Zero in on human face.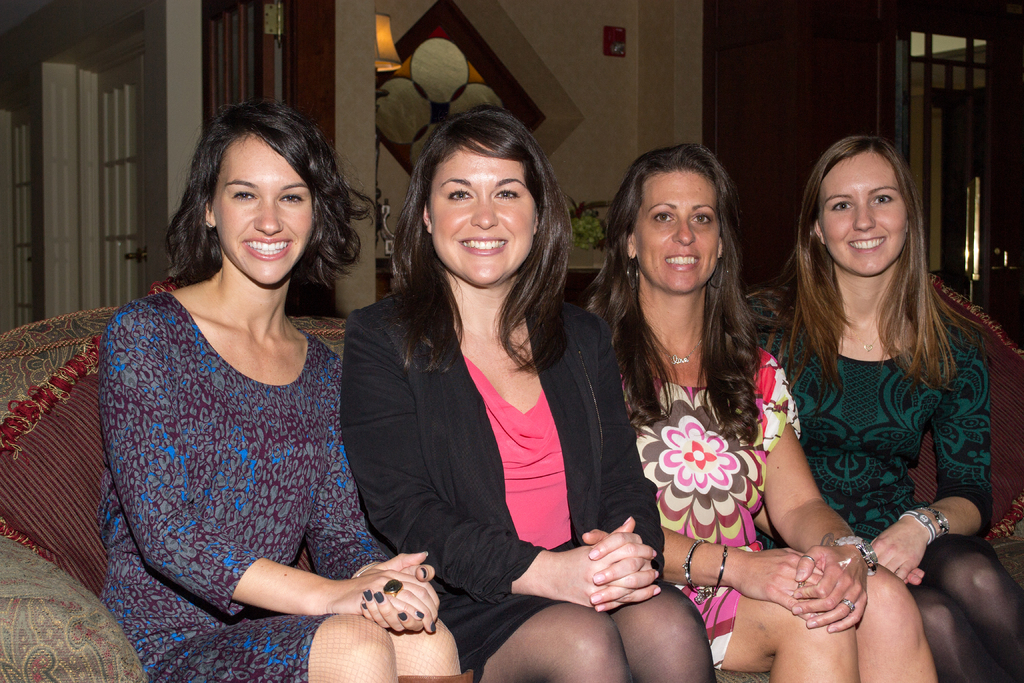
Zeroed in: BBox(209, 133, 311, 285).
